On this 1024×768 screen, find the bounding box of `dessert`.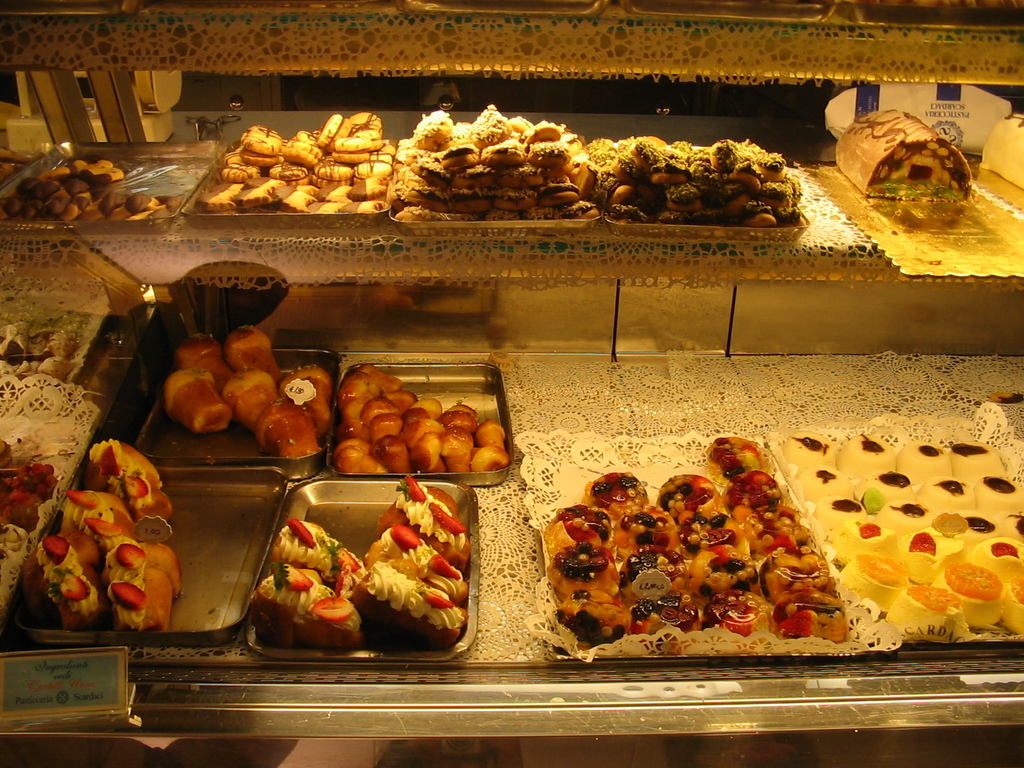
Bounding box: Rect(394, 104, 590, 216).
